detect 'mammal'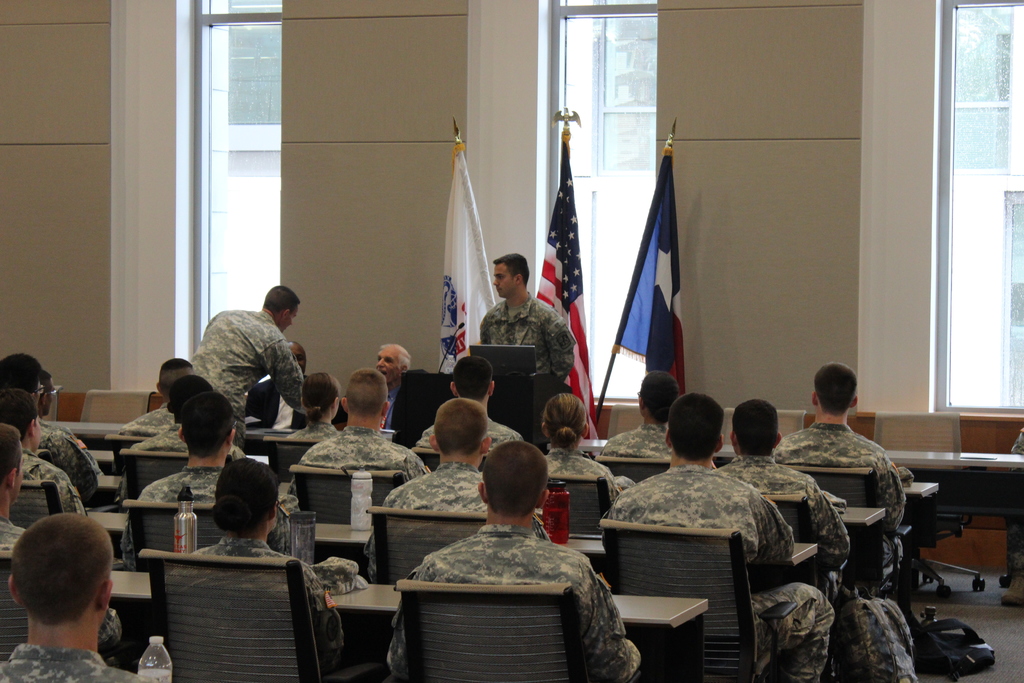
region(0, 419, 30, 554)
